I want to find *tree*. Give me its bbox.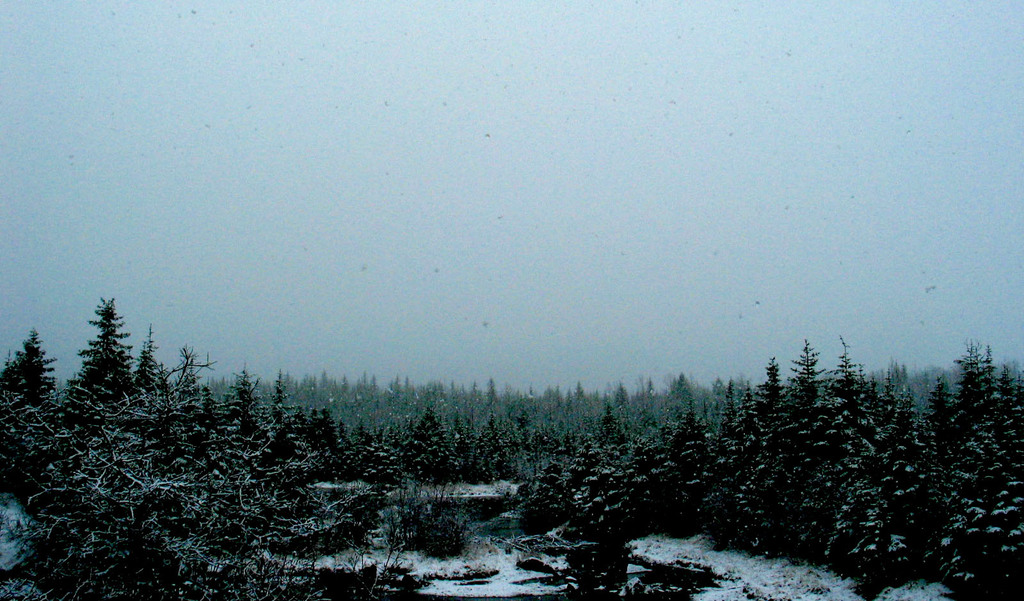
118,330,169,428.
